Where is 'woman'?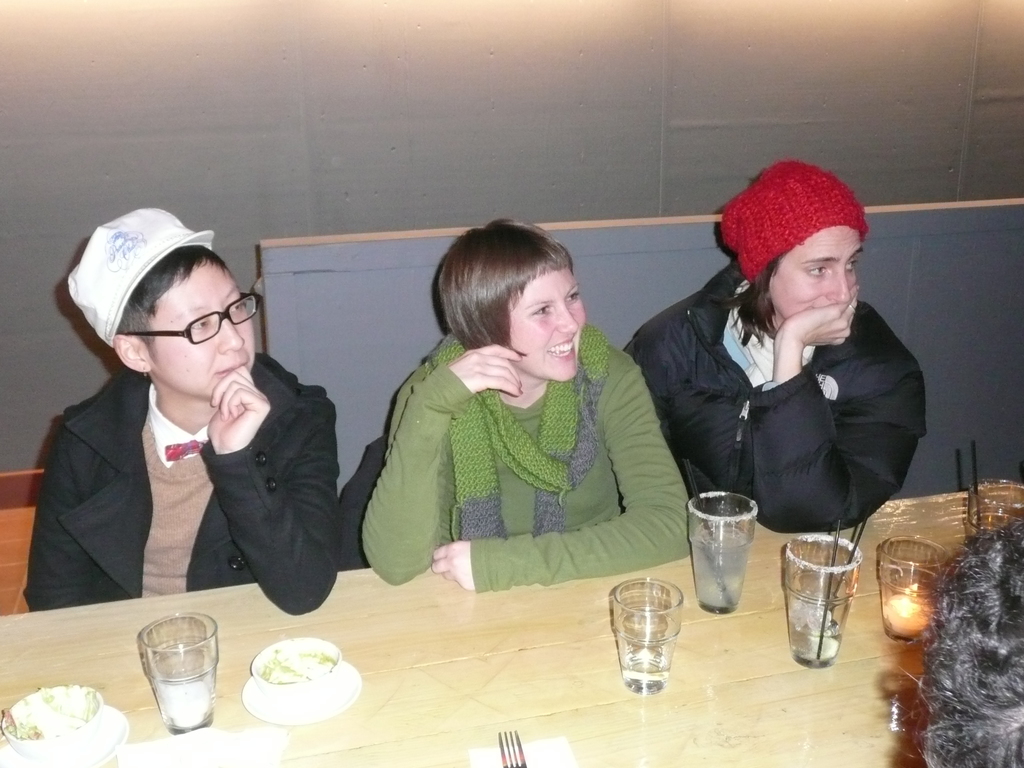
616,178,930,582.
